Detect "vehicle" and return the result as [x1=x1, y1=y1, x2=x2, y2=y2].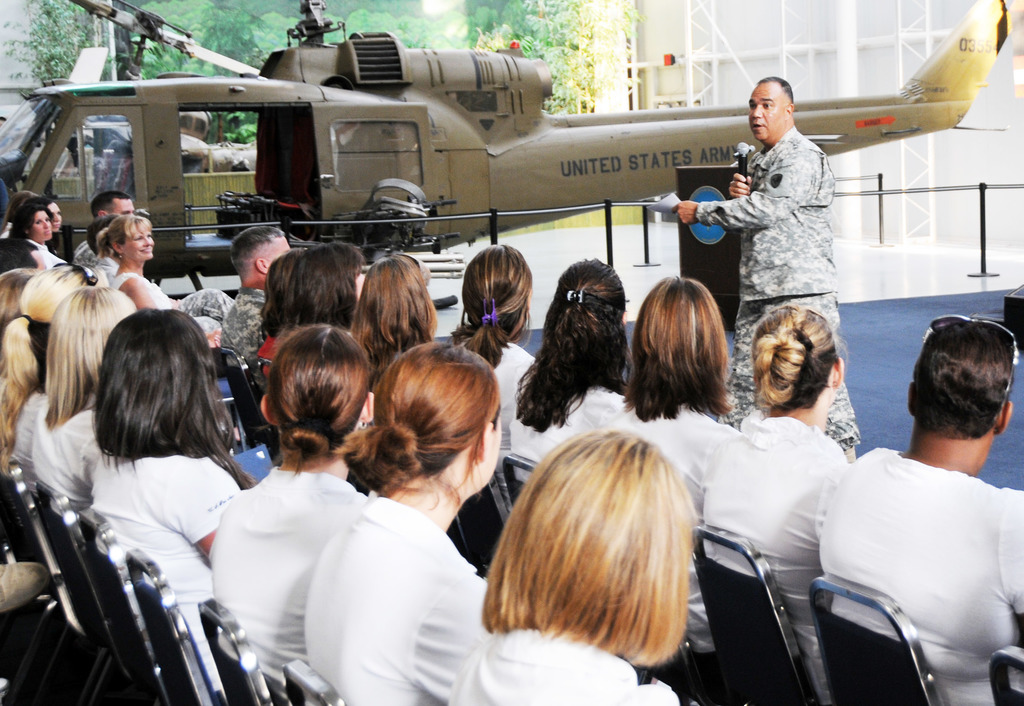
[x1=0, y1=0, x2=1023, y2=314].
